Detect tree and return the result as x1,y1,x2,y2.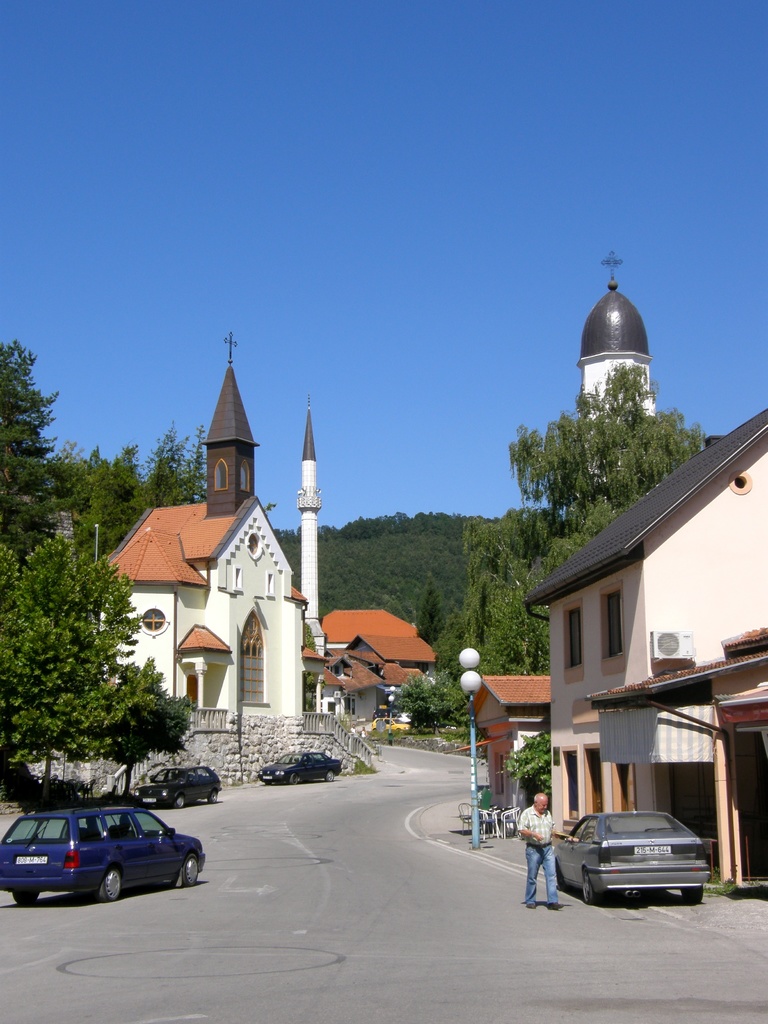
4,535,161,776.
